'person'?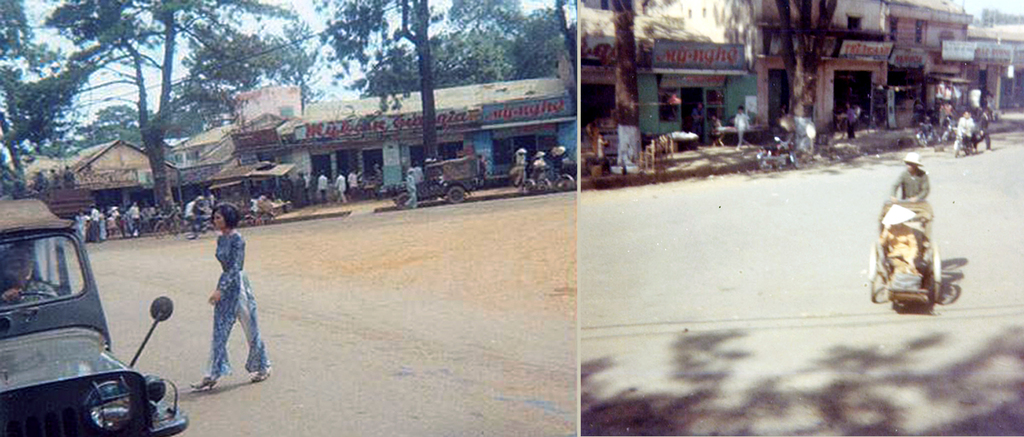
region(116, 209, 146, 240)
